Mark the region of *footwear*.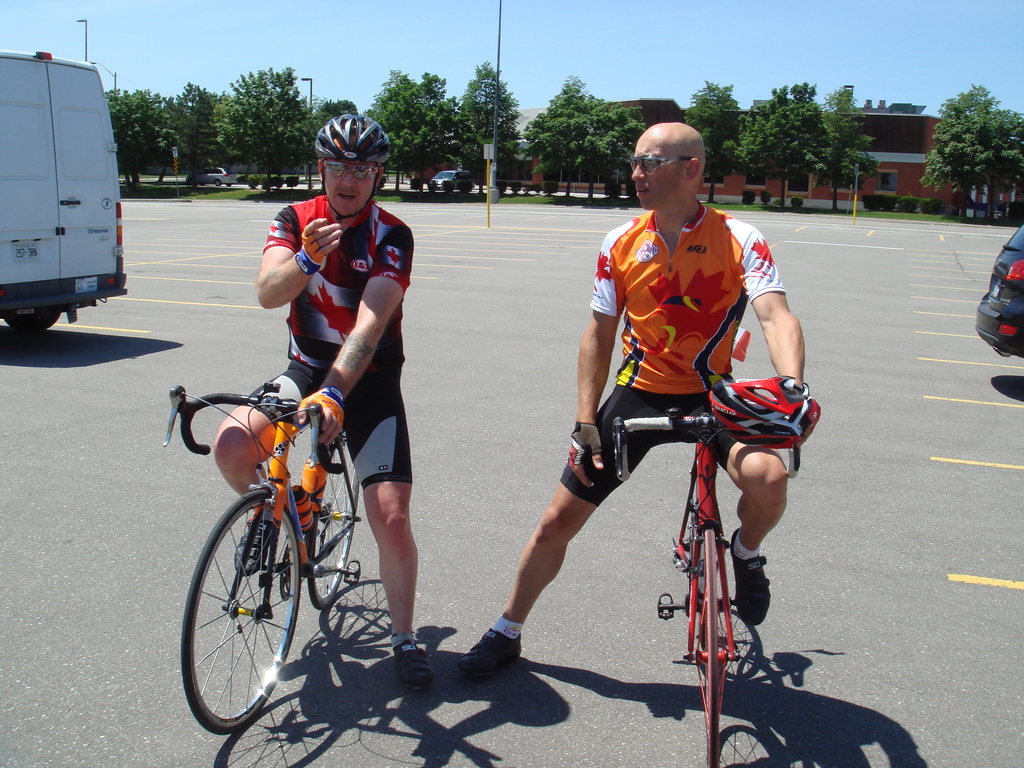
Region: left=387, top=630, right=435, bottom=694.
